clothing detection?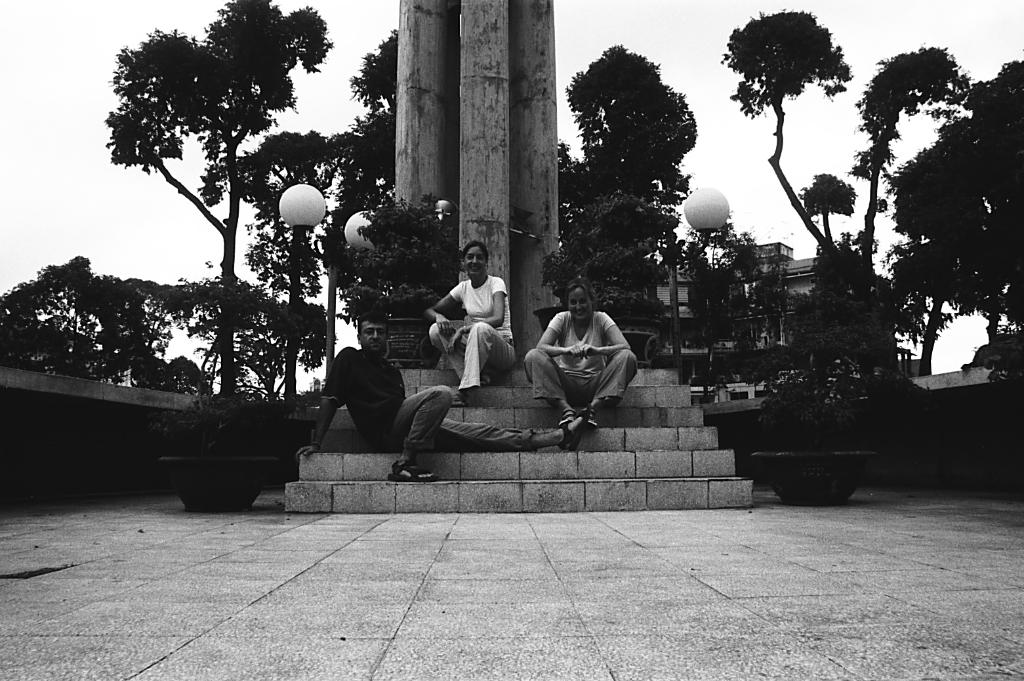
(426,274,522,391)
